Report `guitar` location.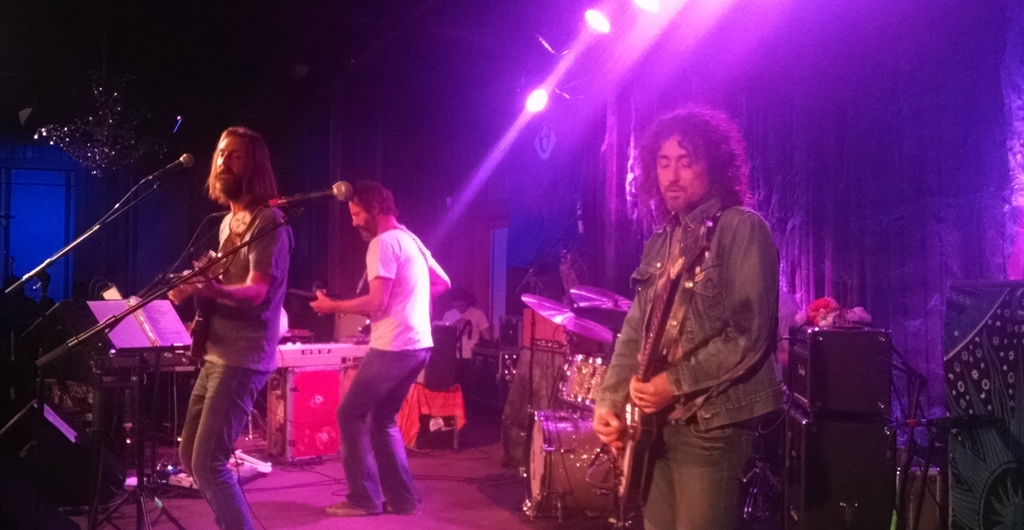
Report: {"left": 184, "top": 248, "right": 232, "bottom": 376}.
